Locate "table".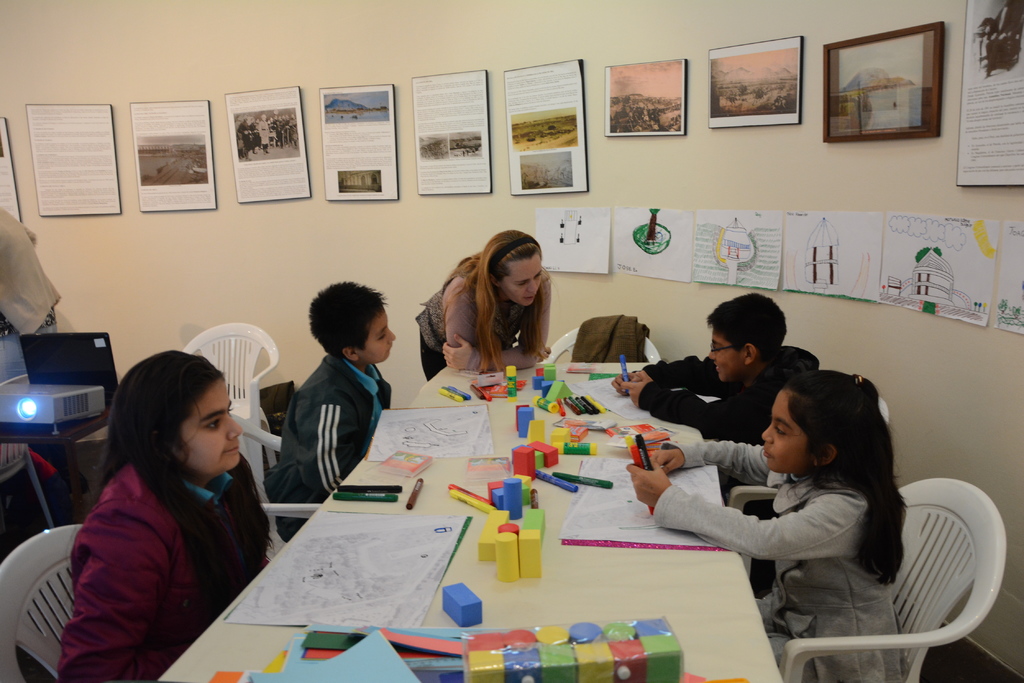
Bounding box: (0, 410, 110, 522).
